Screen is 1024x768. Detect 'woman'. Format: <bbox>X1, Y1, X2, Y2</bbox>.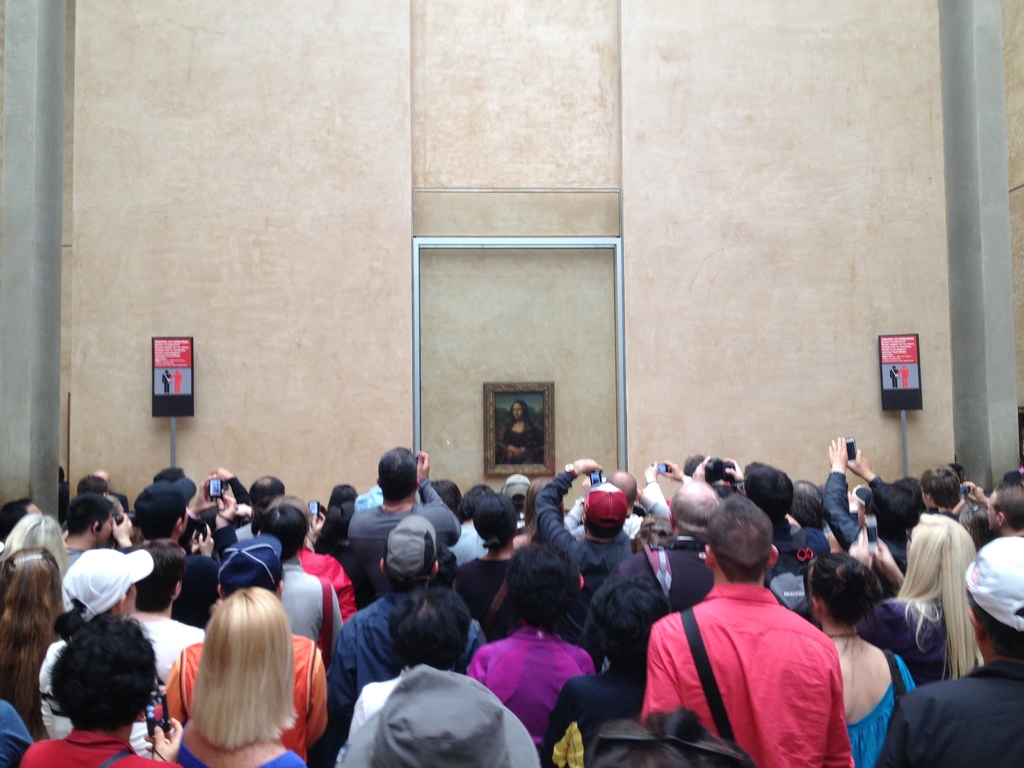
<bbox>806, 555, 915, 767</bbox>.
